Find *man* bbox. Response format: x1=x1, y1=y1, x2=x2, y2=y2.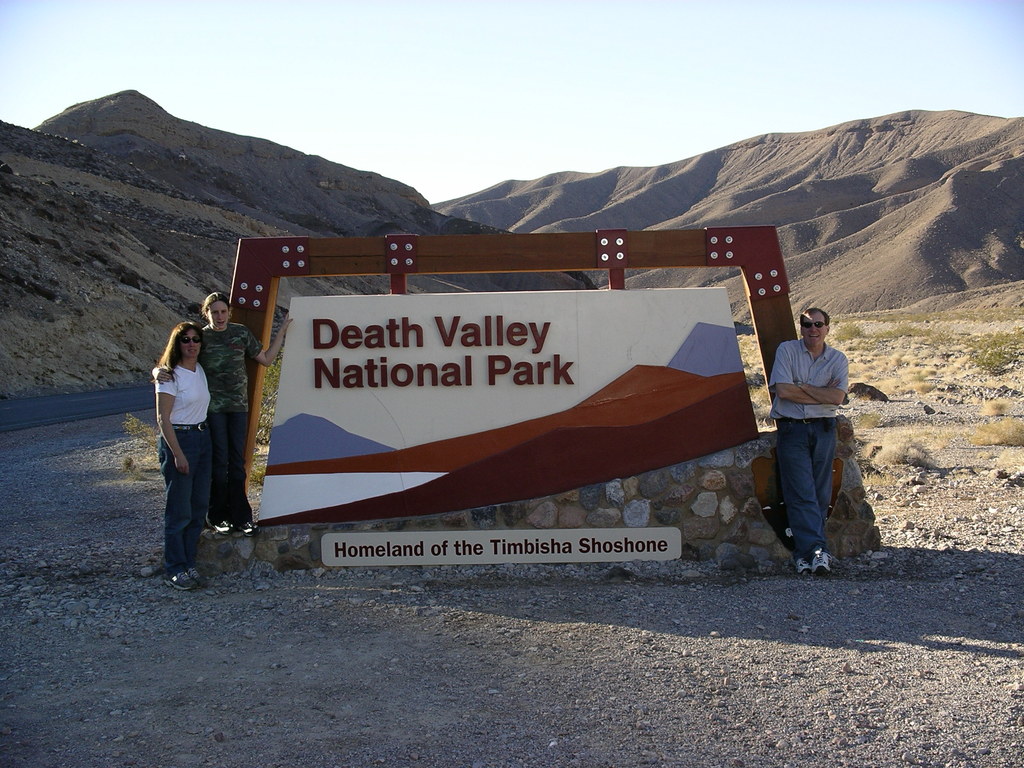
x1=758, y1=298, x2=863, y2=573.
